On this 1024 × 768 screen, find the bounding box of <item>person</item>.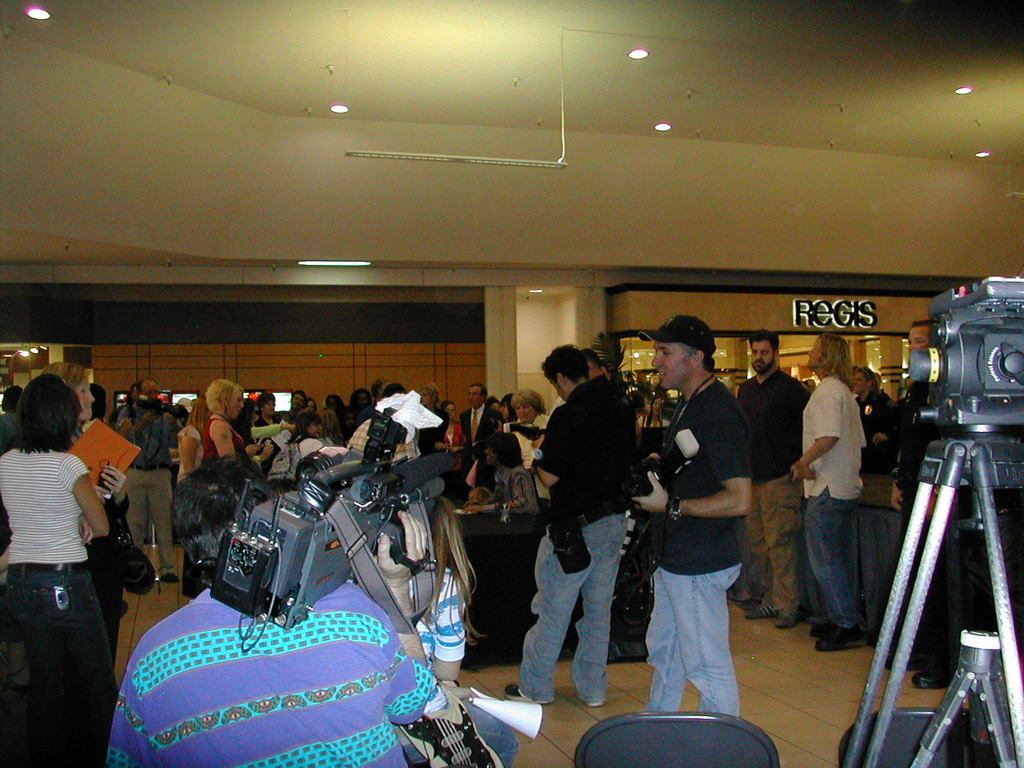
Bounding box: 0/383/25/460.
